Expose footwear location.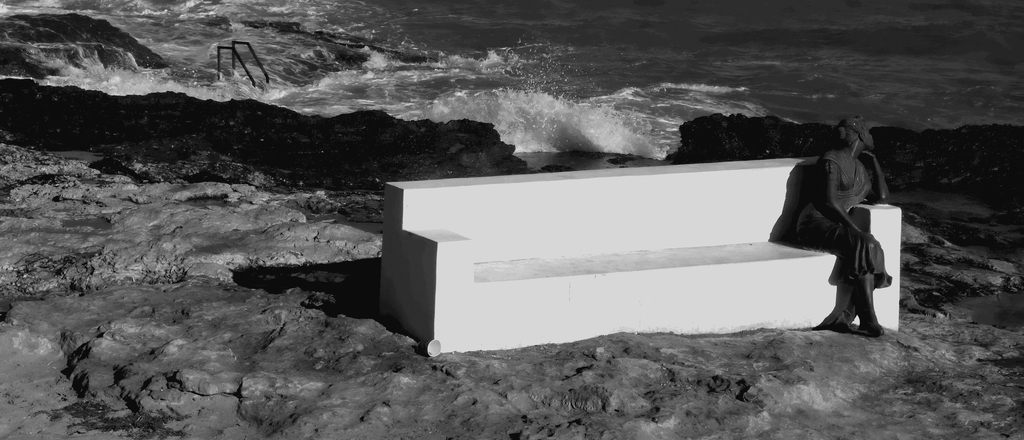
Exposed at box(828, 278, 865, 330).
